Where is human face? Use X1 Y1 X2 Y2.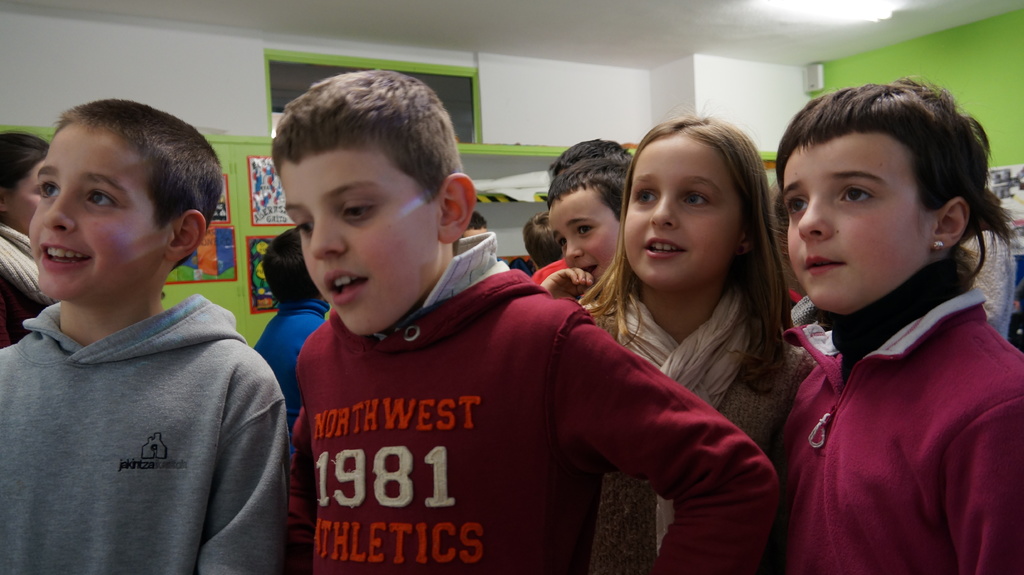
271 124 444 337.
